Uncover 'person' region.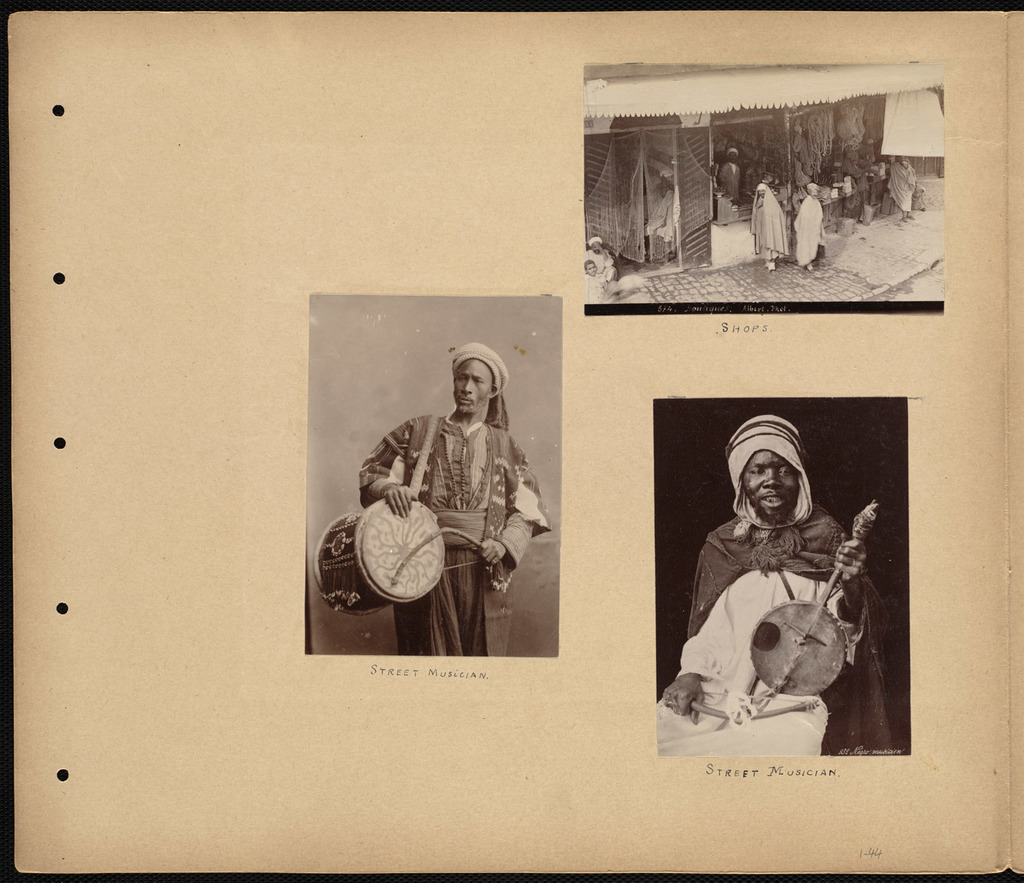
Uncovered: box(790, 181, 825, 272).
